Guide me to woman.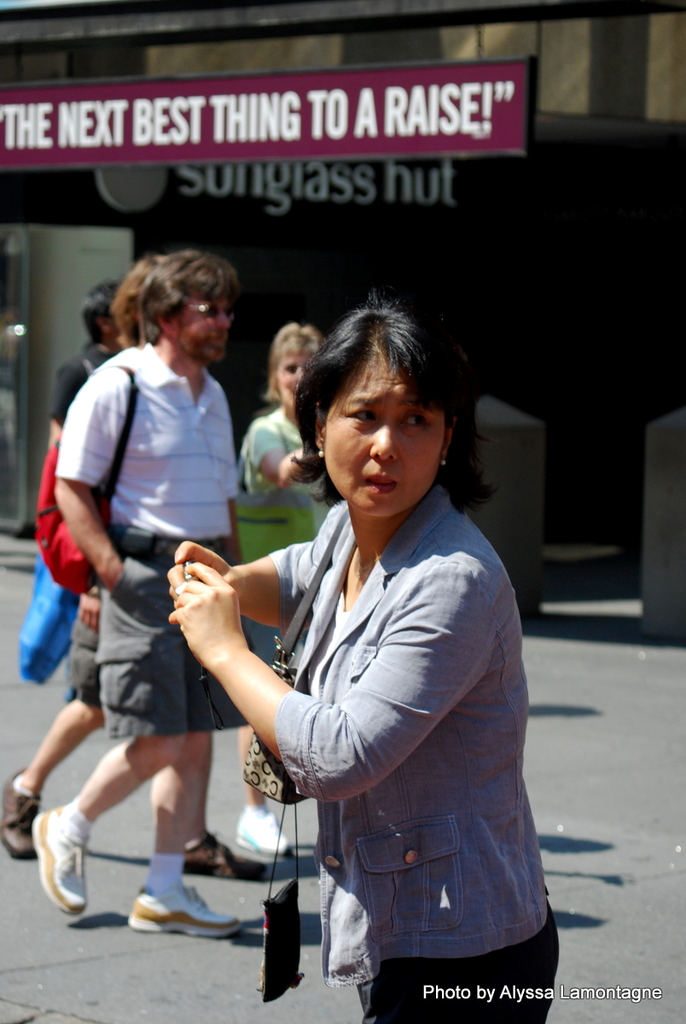
Guidance: Rect(172, 289, 559, 1013).
